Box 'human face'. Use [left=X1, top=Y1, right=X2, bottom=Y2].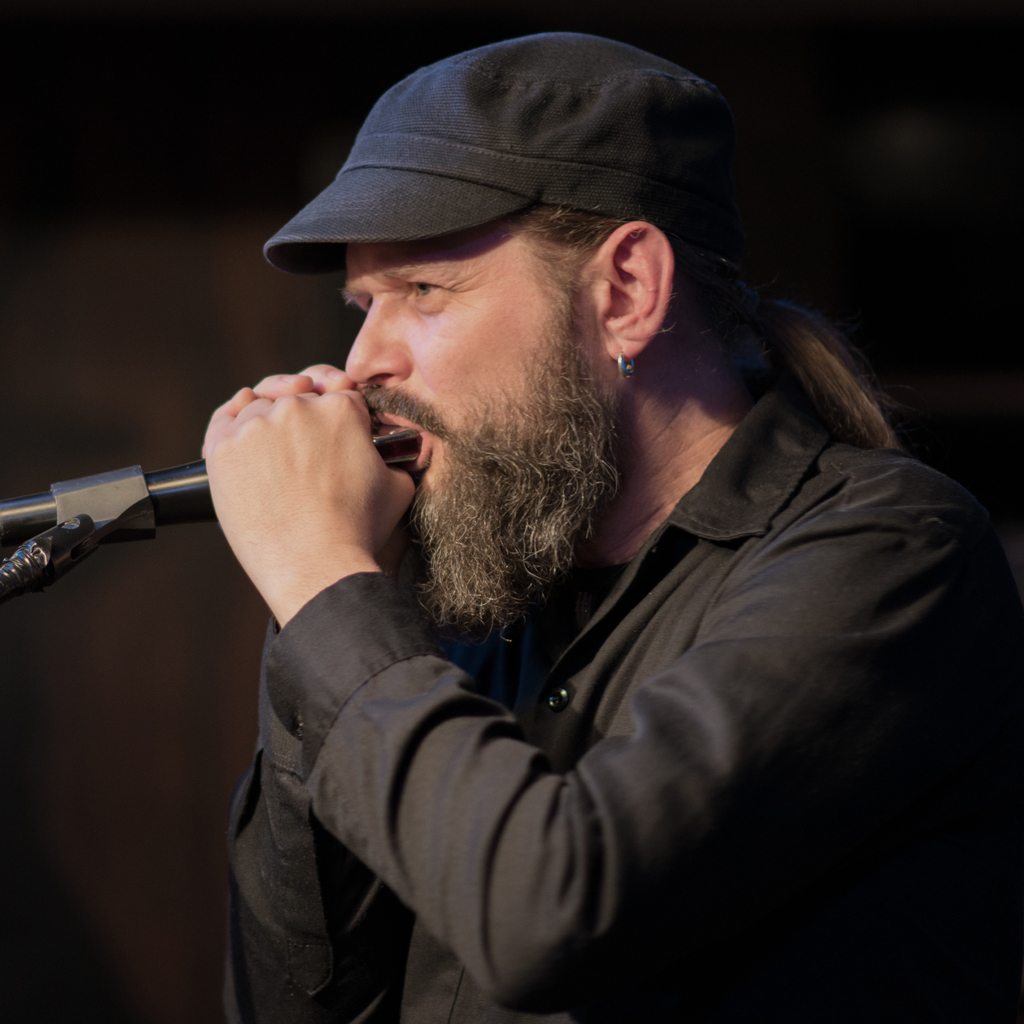
[left=344, top=223, right=581, bottom=506].
